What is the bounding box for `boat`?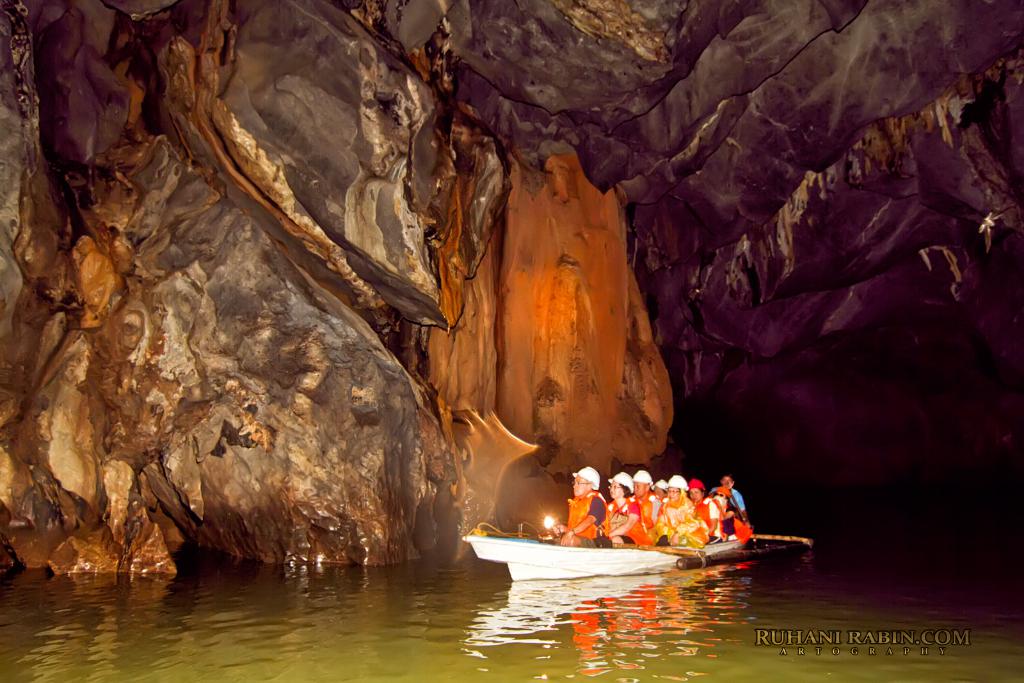
<region>465, 469, 789, 584</region>.
